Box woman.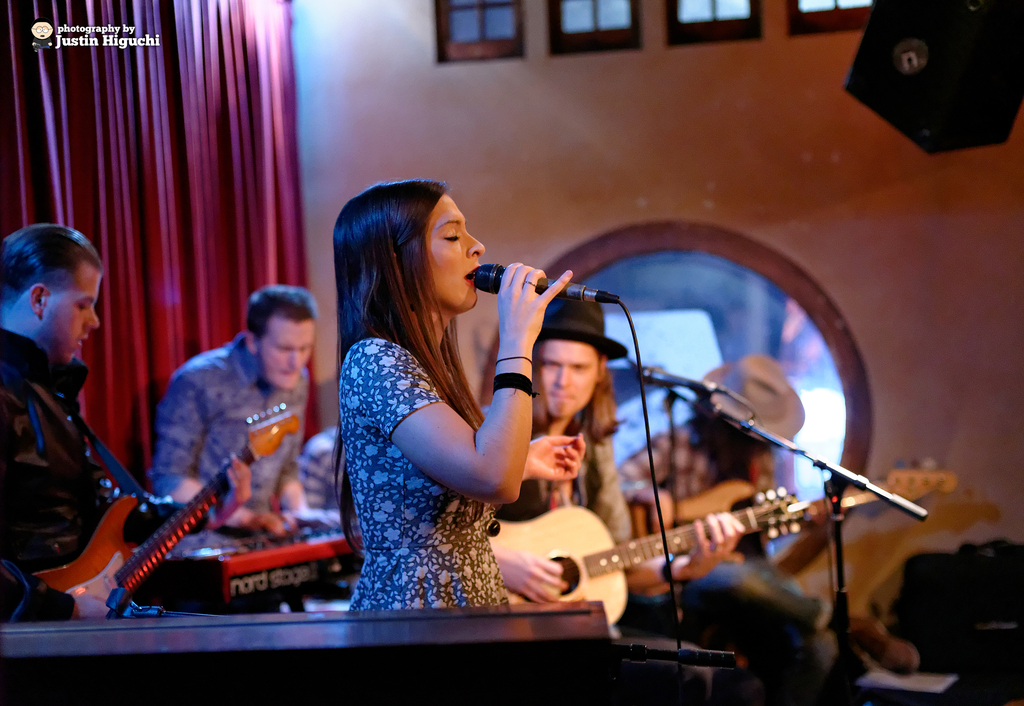
box=[312, 198, 653, 679].
